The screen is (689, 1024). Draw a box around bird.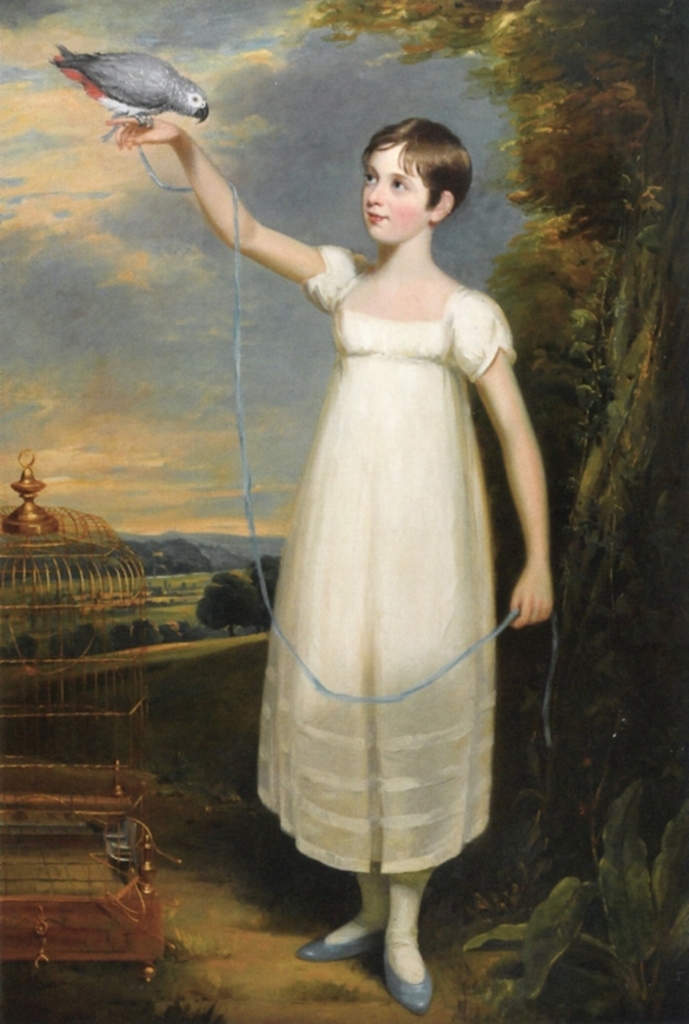
34, 33, 207, 127.
